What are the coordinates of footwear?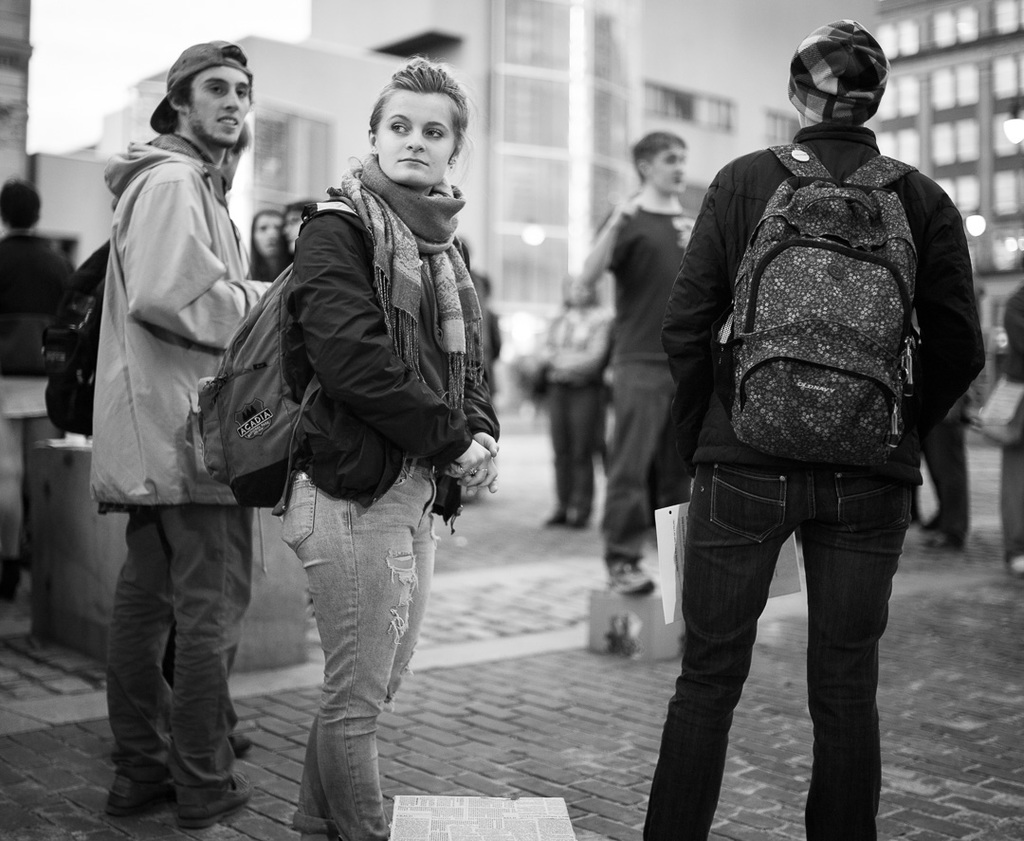
region(607, 562, 658, 601).
